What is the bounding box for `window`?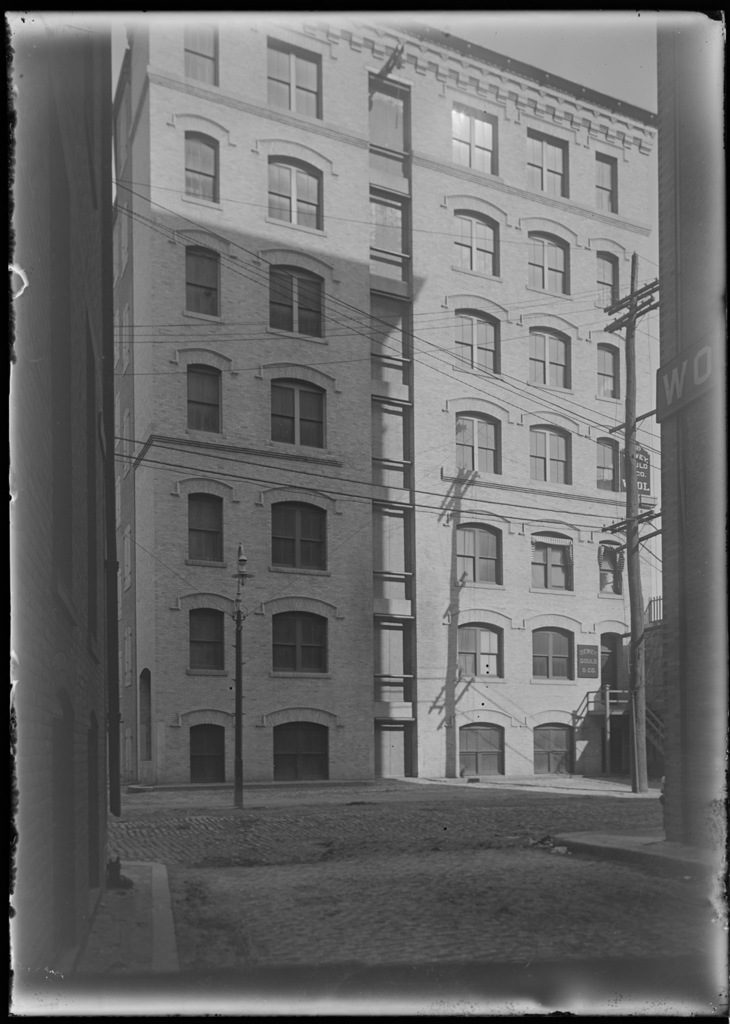
<region>526, 529, 573, 593</region>.
